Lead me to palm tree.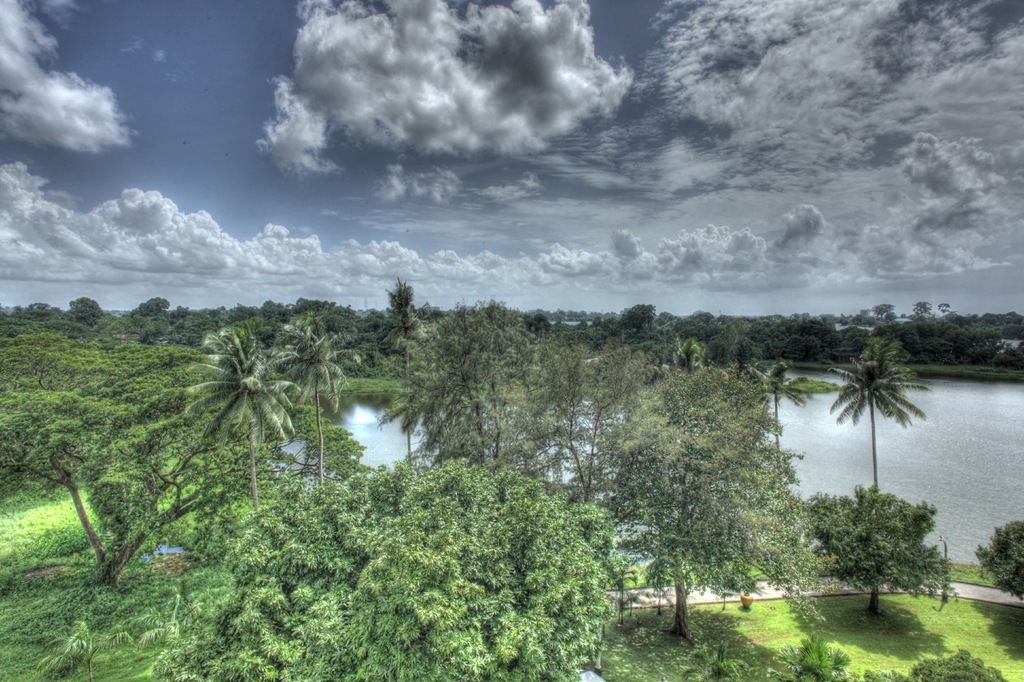
Lead to 282, 318, 351, 499.
